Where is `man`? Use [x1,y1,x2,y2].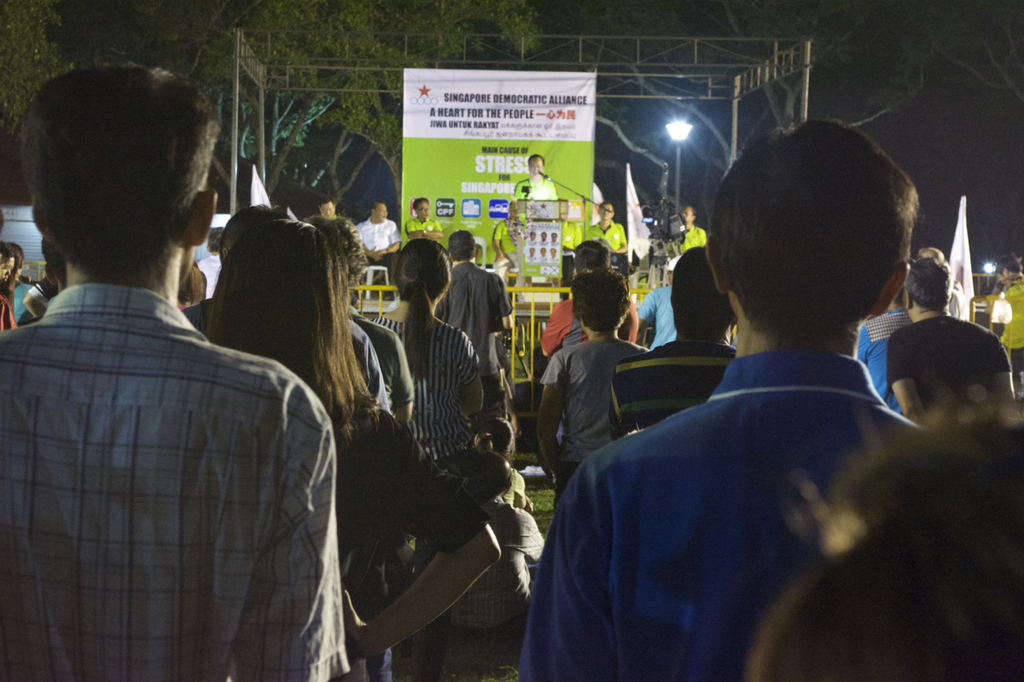
[883,257,1007,437].
